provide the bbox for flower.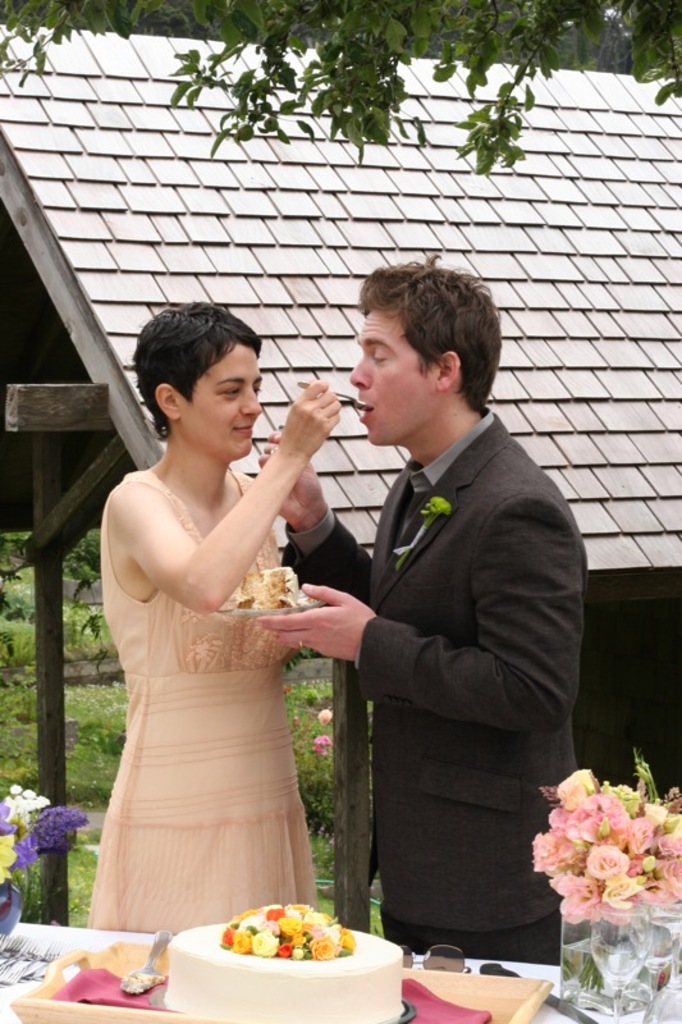
bbox(306, 730, 330, 755).
